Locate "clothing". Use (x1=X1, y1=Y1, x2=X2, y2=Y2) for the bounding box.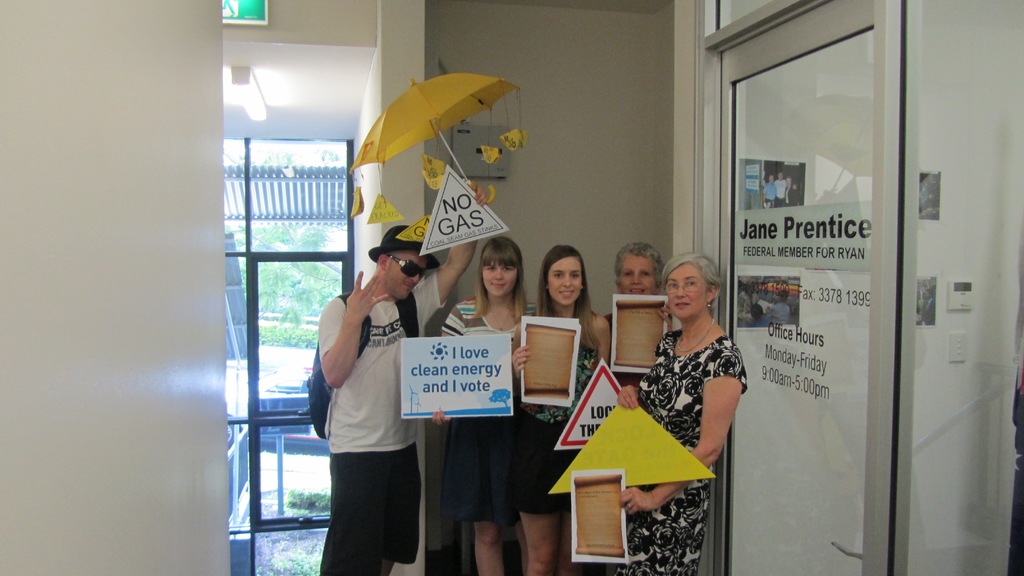
(x1=753, y1=319, x2=772, y2=326).
